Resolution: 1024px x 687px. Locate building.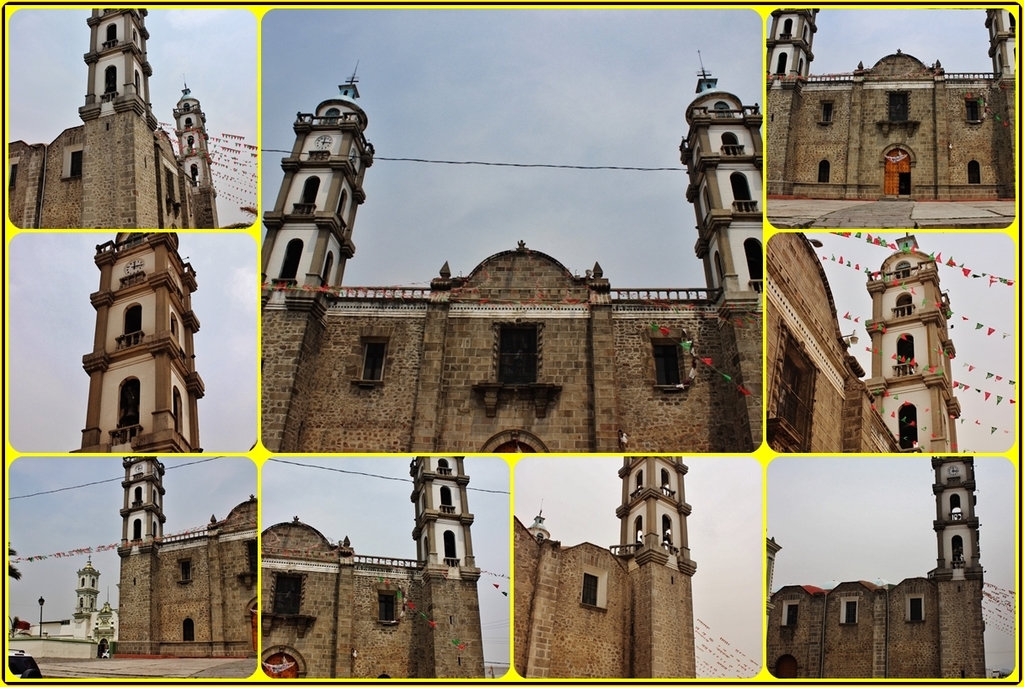
510,455,697,678.
